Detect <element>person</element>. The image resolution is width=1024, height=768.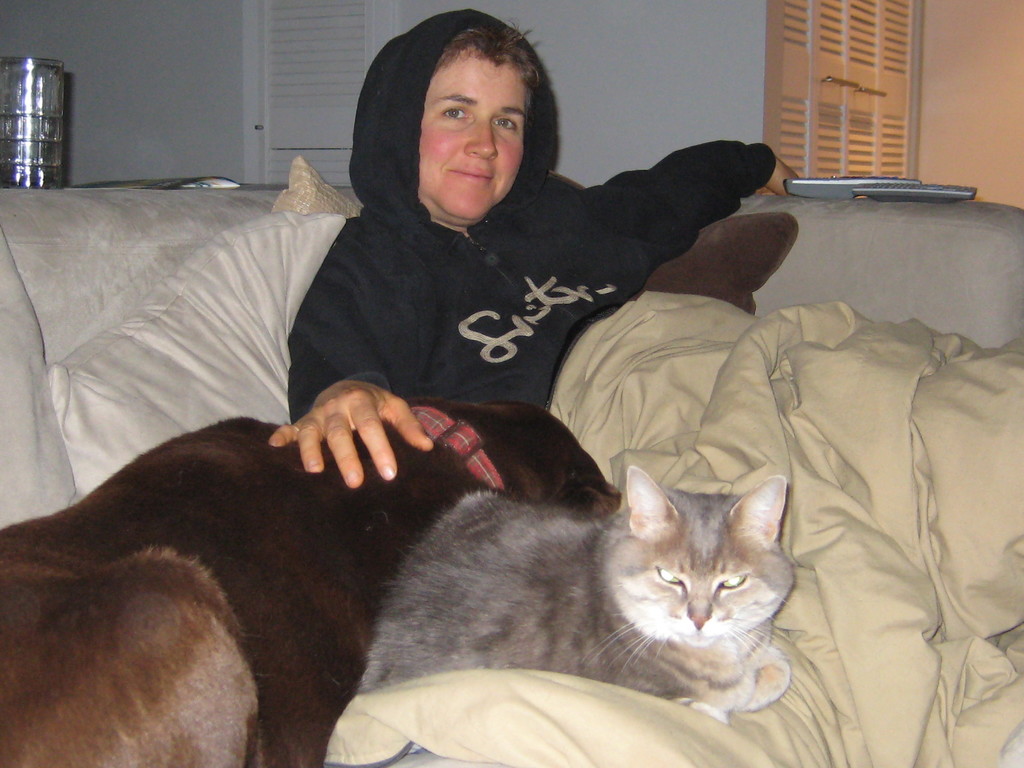
bbox=[269, 4, 792, 486].
